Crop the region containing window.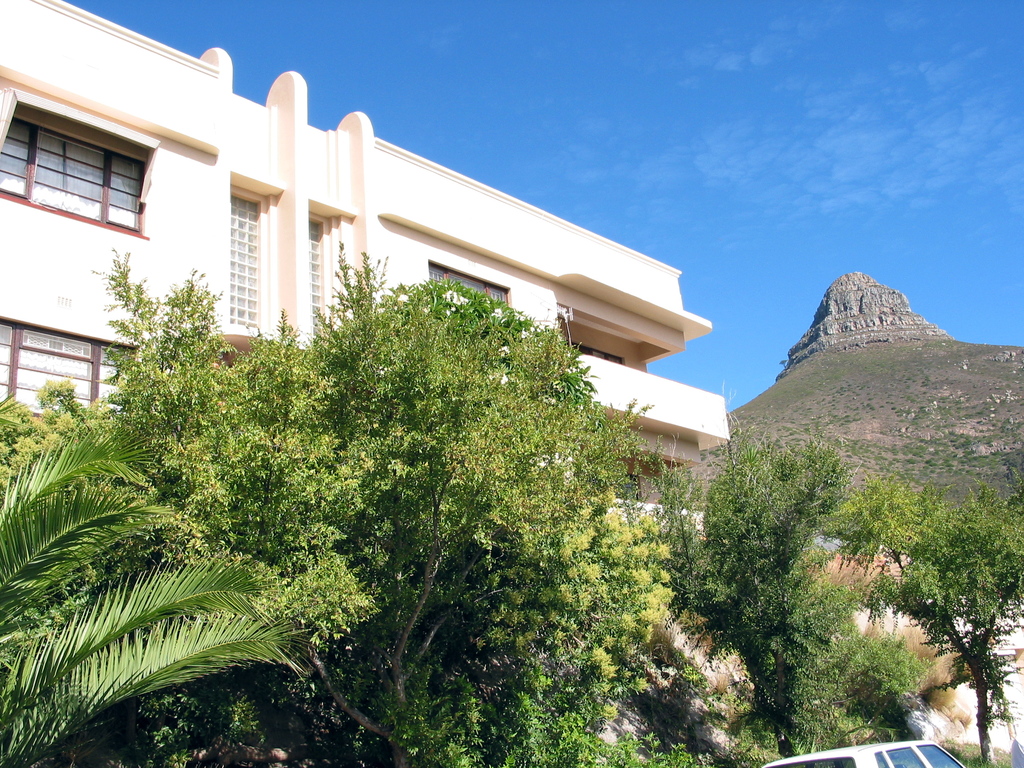
Crop region: <region>23, 100, 165, 246</region>.
